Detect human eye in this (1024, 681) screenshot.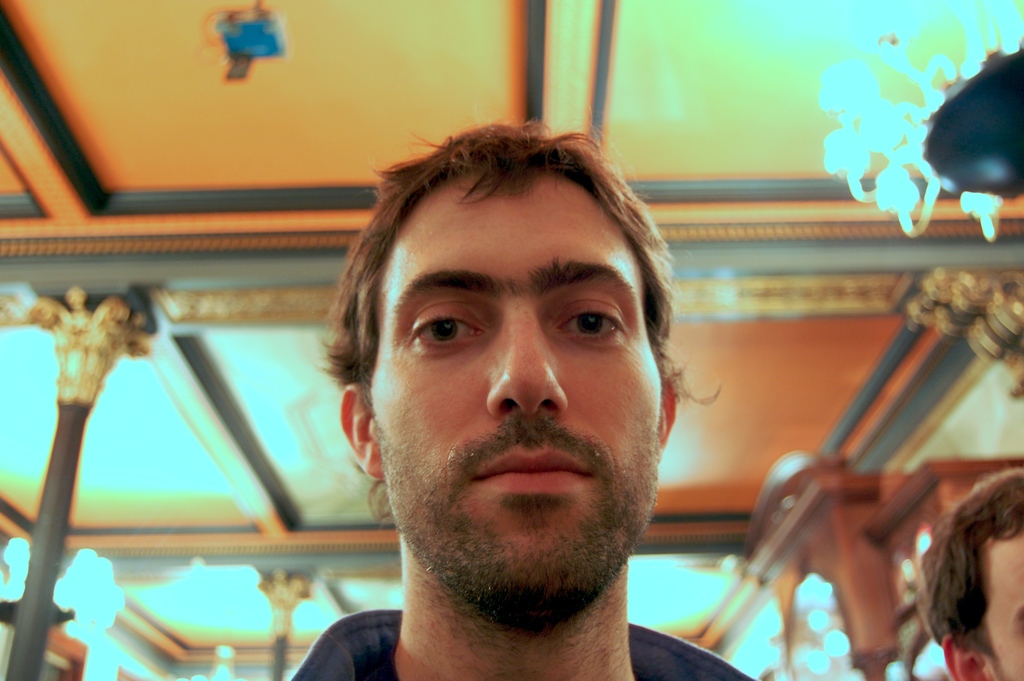
Detection: Rect(405, 304, 485, 350).
